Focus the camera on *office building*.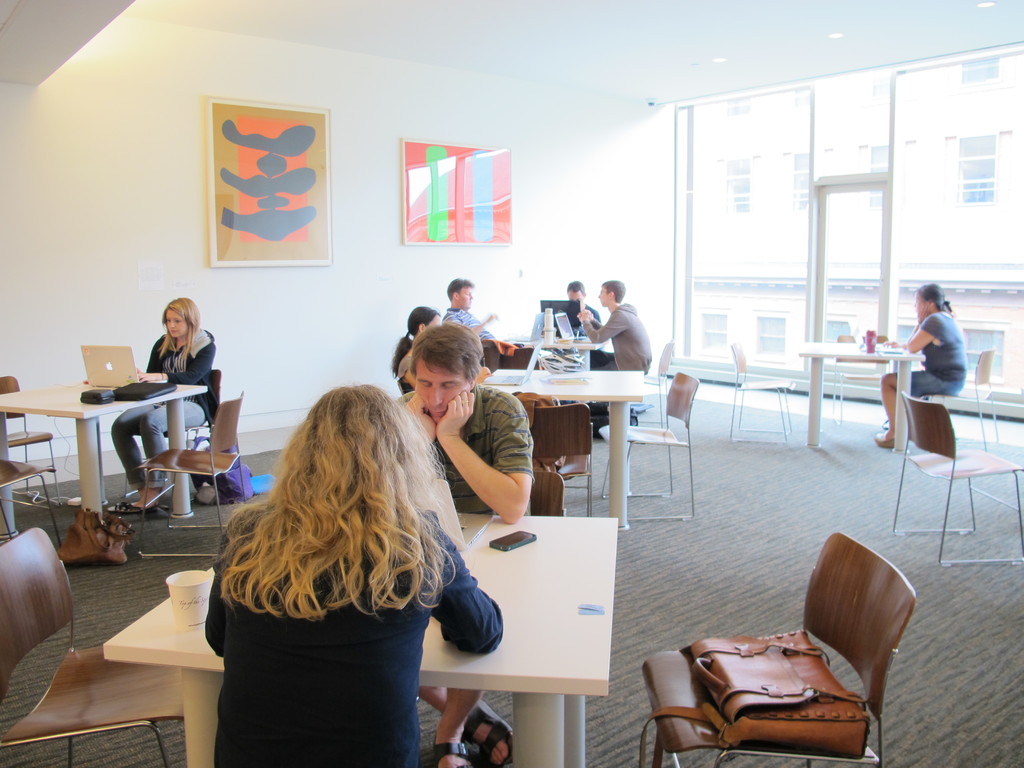
Focus region: x1=22, y1=35, x2=945, y2=732.
